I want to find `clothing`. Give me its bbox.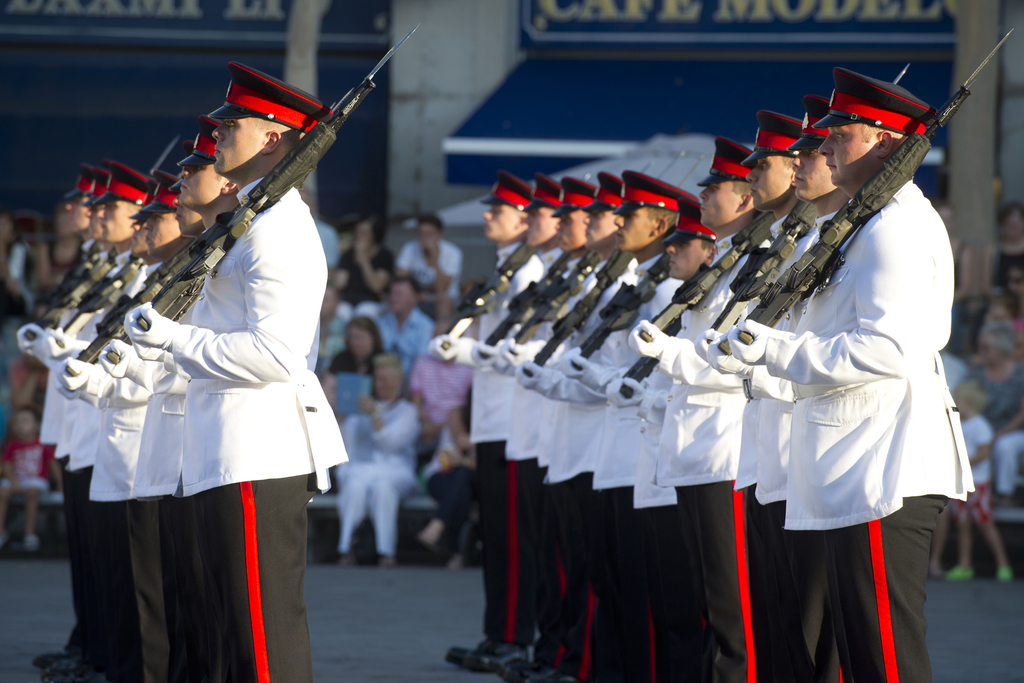
crop(662, 249, 756, 682).
